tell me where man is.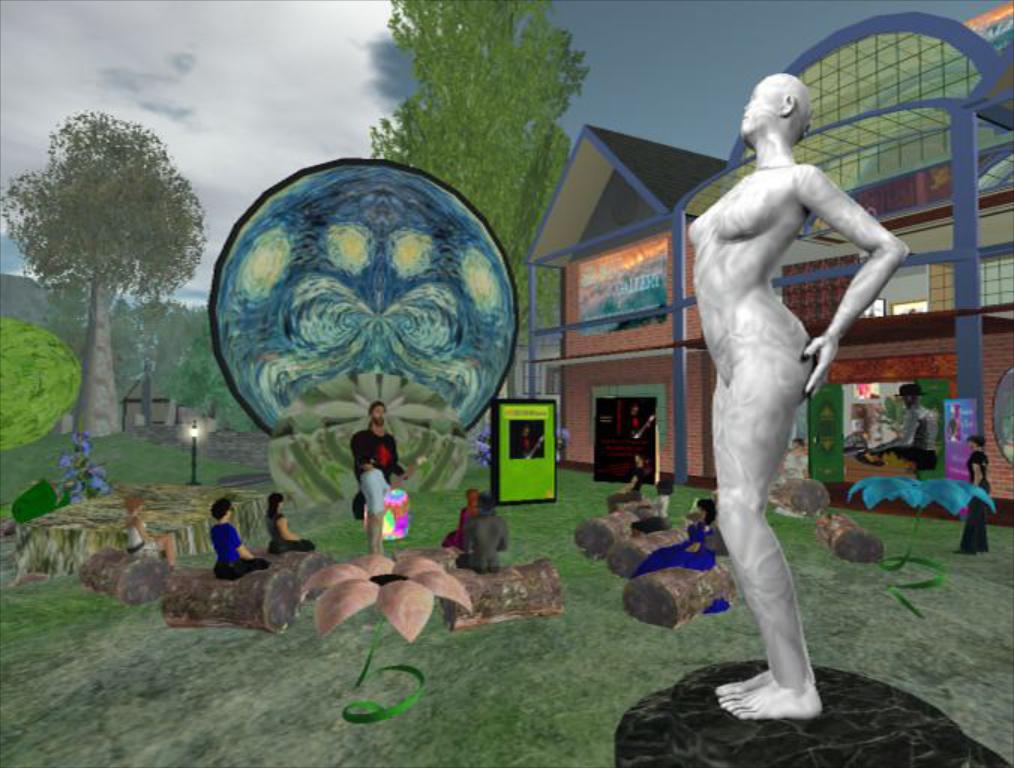
man is at [687,0,909,752].
